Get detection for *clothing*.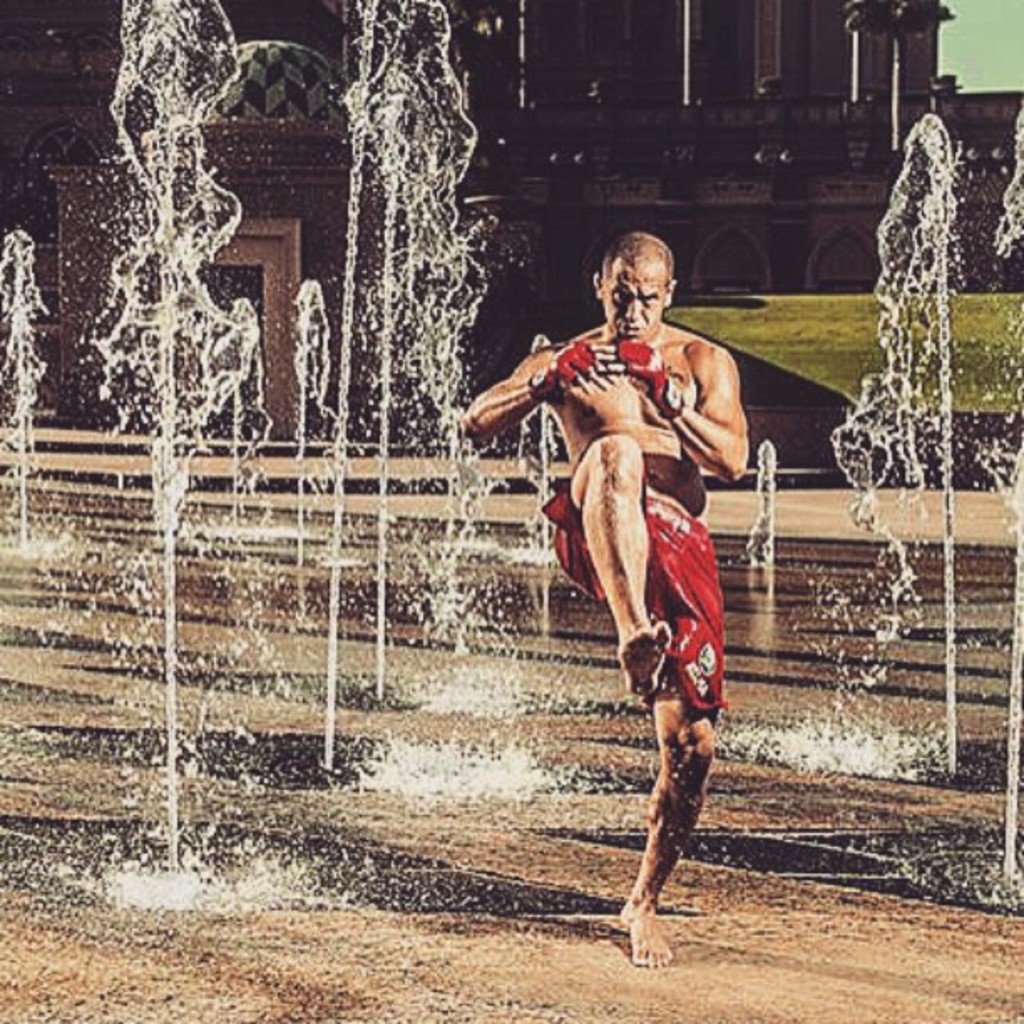
Detection: detection(540, 487, 731, 713).
